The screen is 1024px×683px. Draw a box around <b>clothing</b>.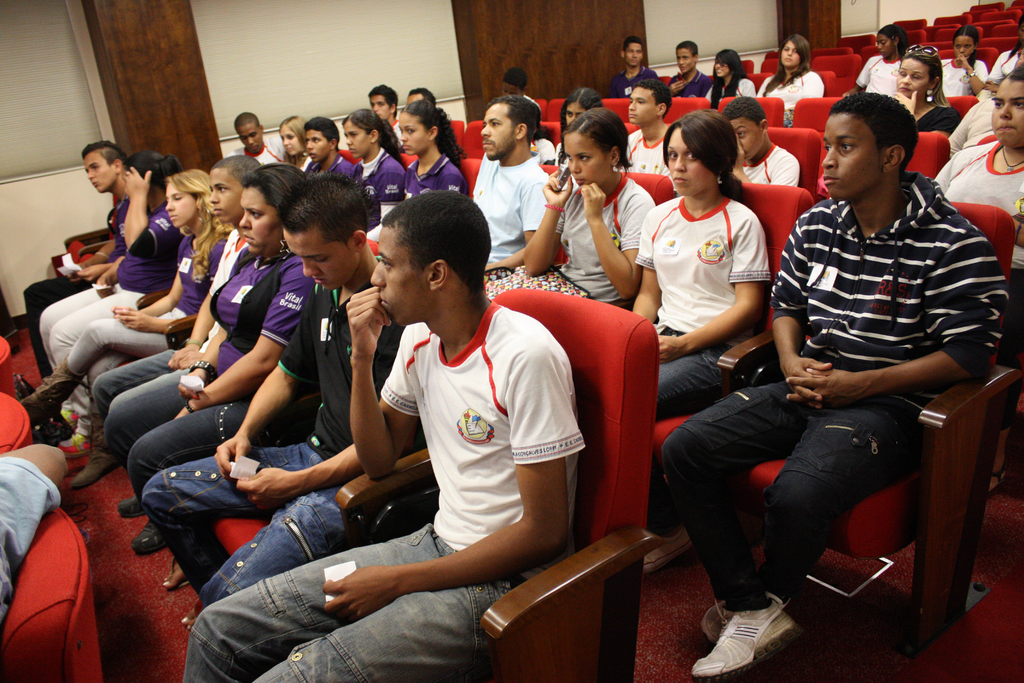
{"left": 351, "top": 259, "right": 591, "bottom": 645}.
